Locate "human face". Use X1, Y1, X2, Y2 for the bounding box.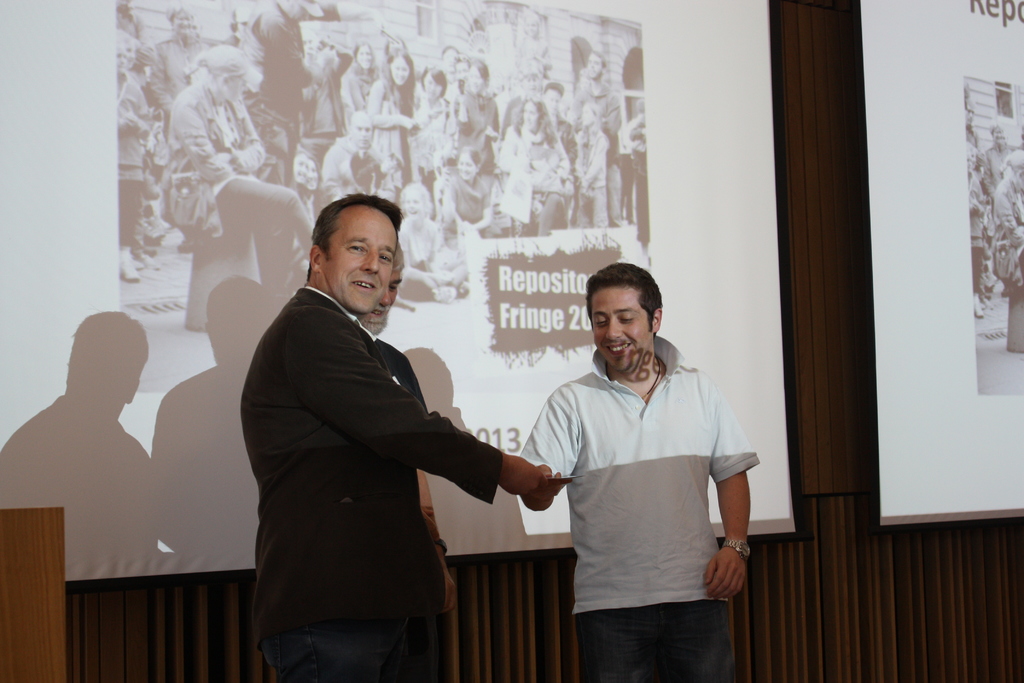
460, 152, 477, 180.
